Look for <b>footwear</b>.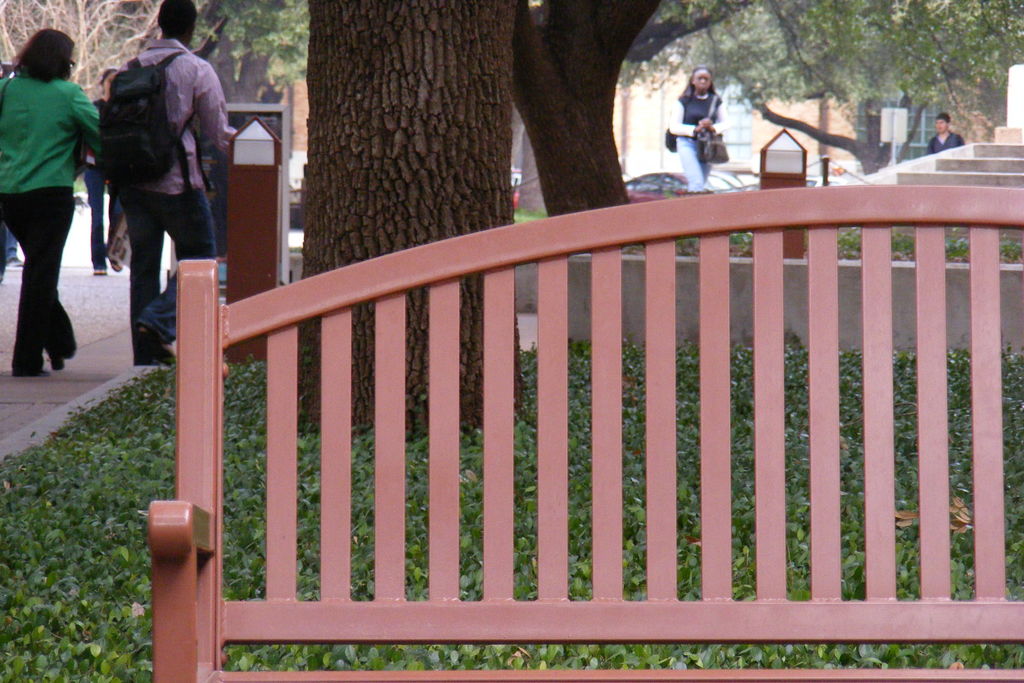
Found: bbox=(134, 350, 155, 372).
